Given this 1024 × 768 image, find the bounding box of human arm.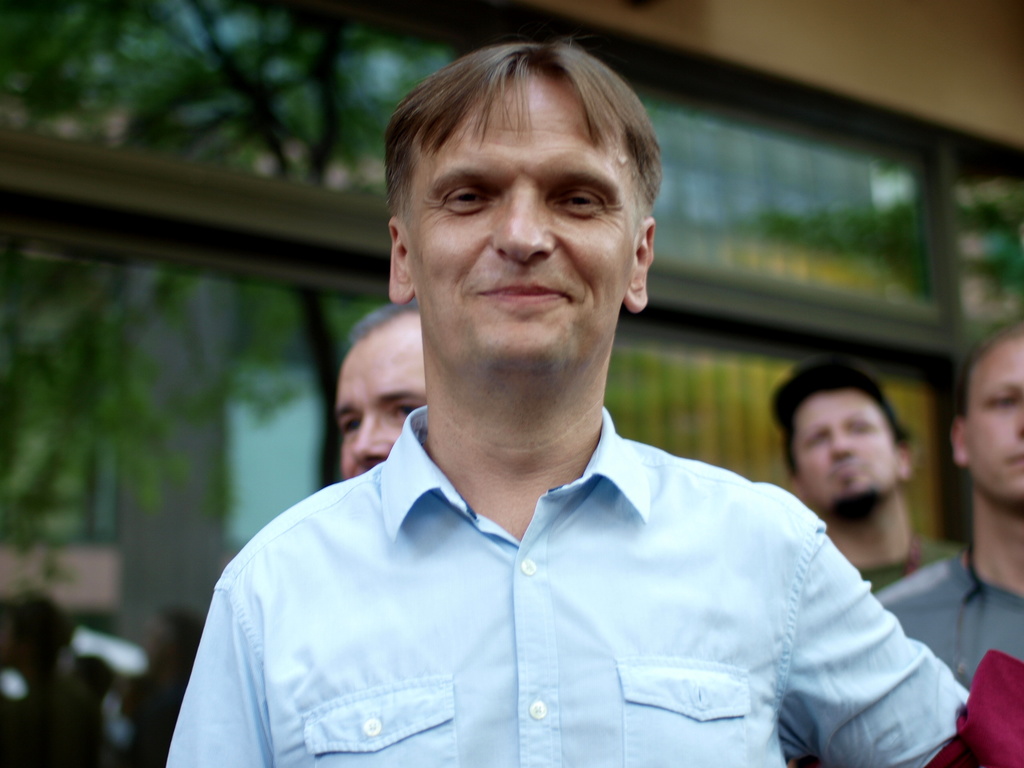
x1=785 y1=515 x2=941 y2=737.
